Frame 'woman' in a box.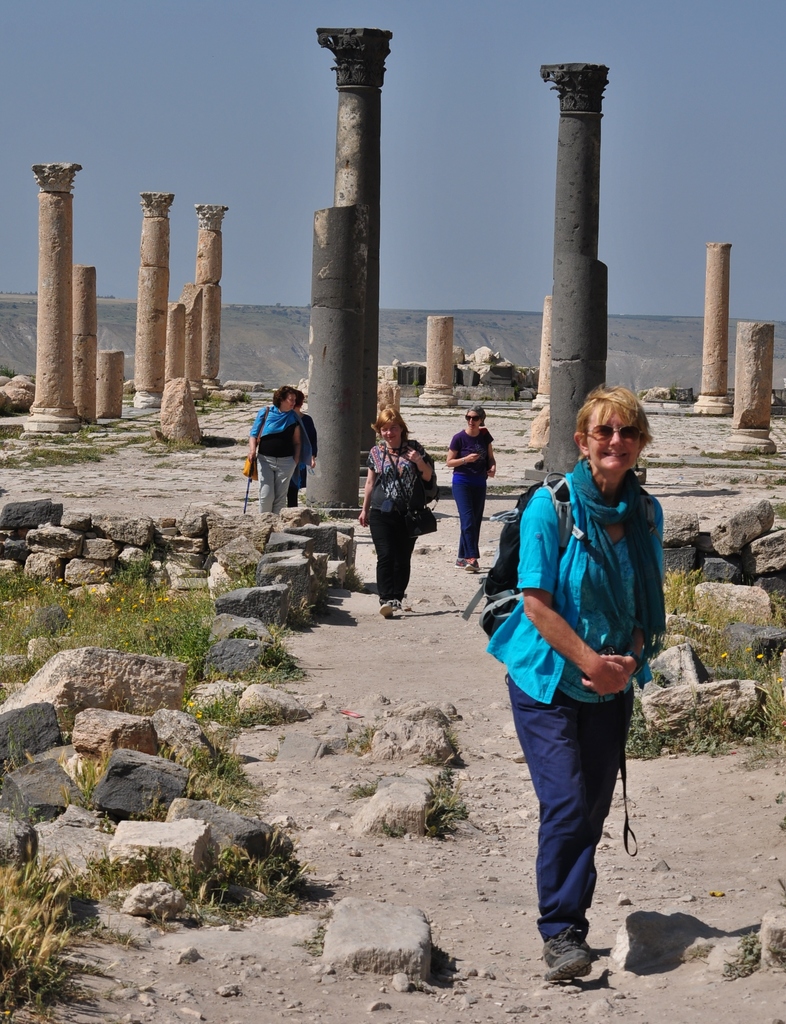
bbox(361, 401, 441, 621).
